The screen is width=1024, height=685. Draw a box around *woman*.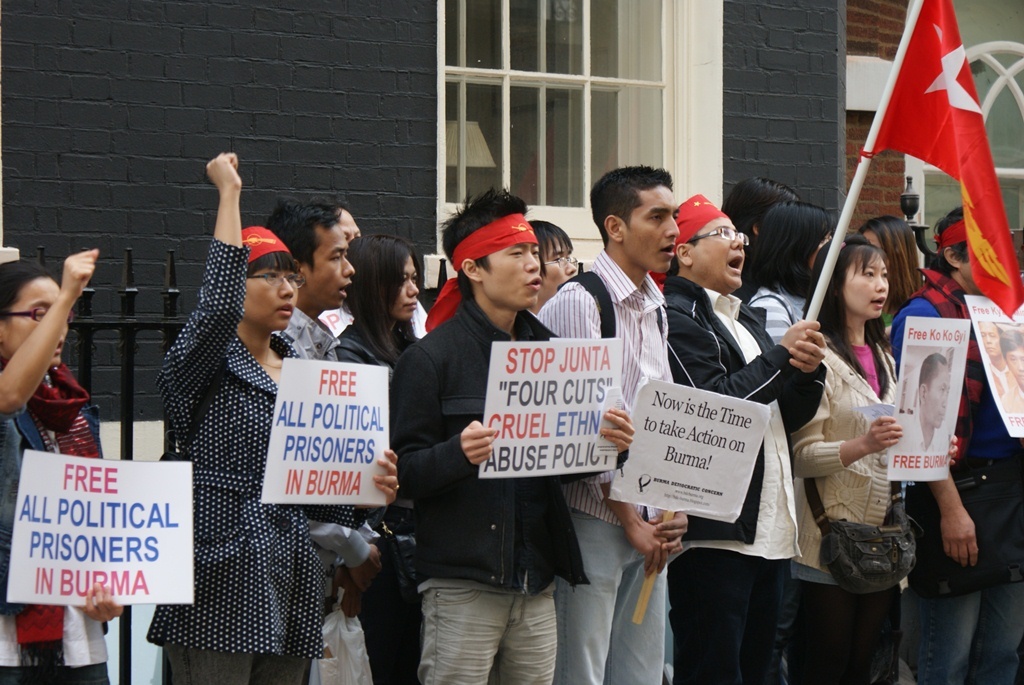
box(152, 153, 337, 684).
